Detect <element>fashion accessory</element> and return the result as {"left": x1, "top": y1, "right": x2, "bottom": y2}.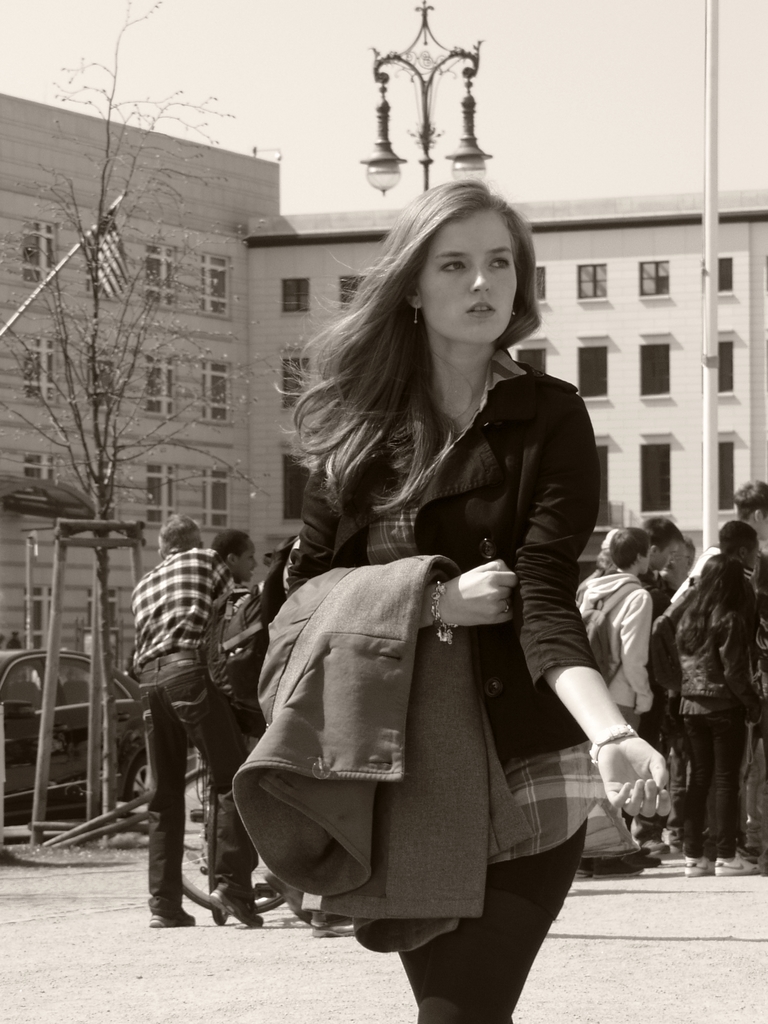
{"left": 583, "top": 727, "right": 641, "bottom": 765}.
